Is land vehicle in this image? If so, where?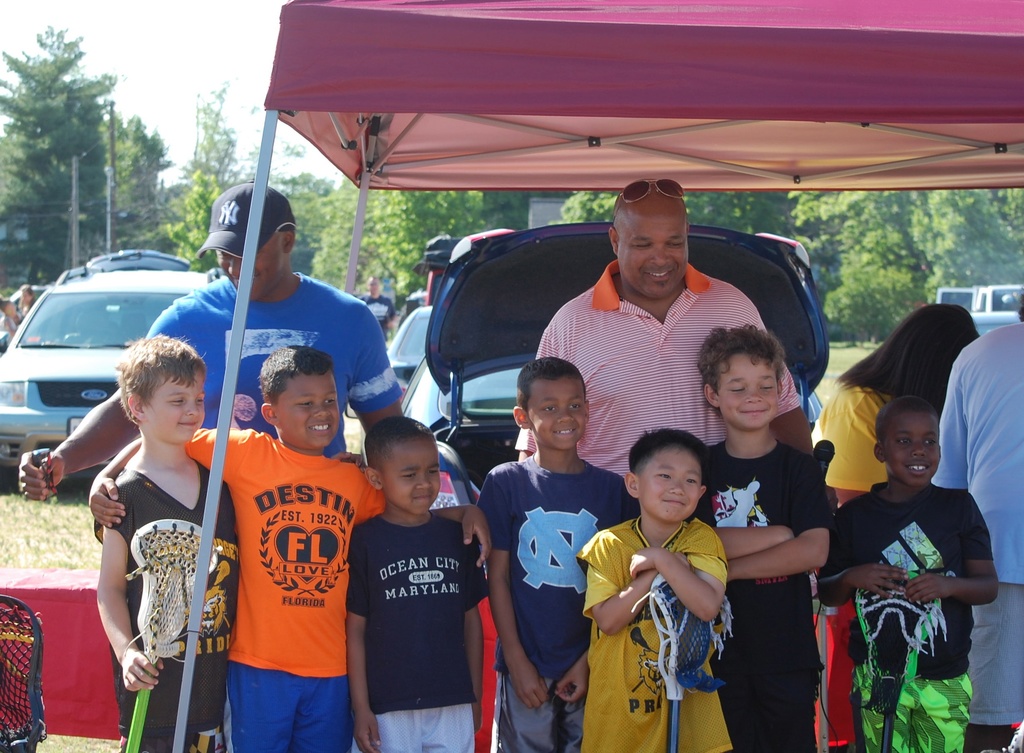
Yes, at bbox(2, 248, 229, 506).
